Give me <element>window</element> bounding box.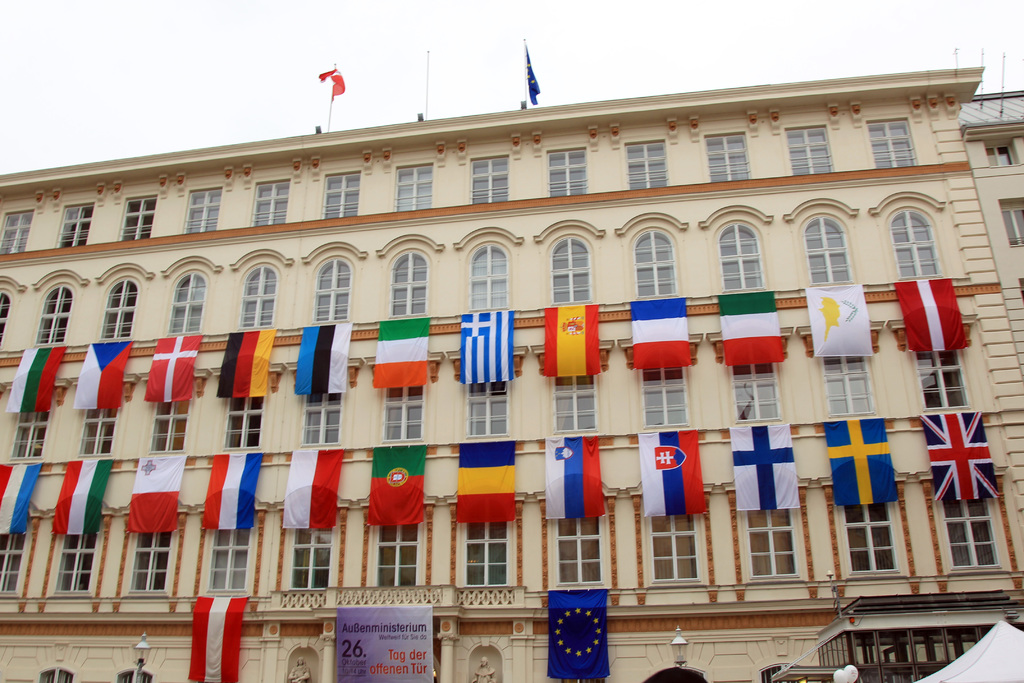
<region>145, 373, 190, 450</region>.
